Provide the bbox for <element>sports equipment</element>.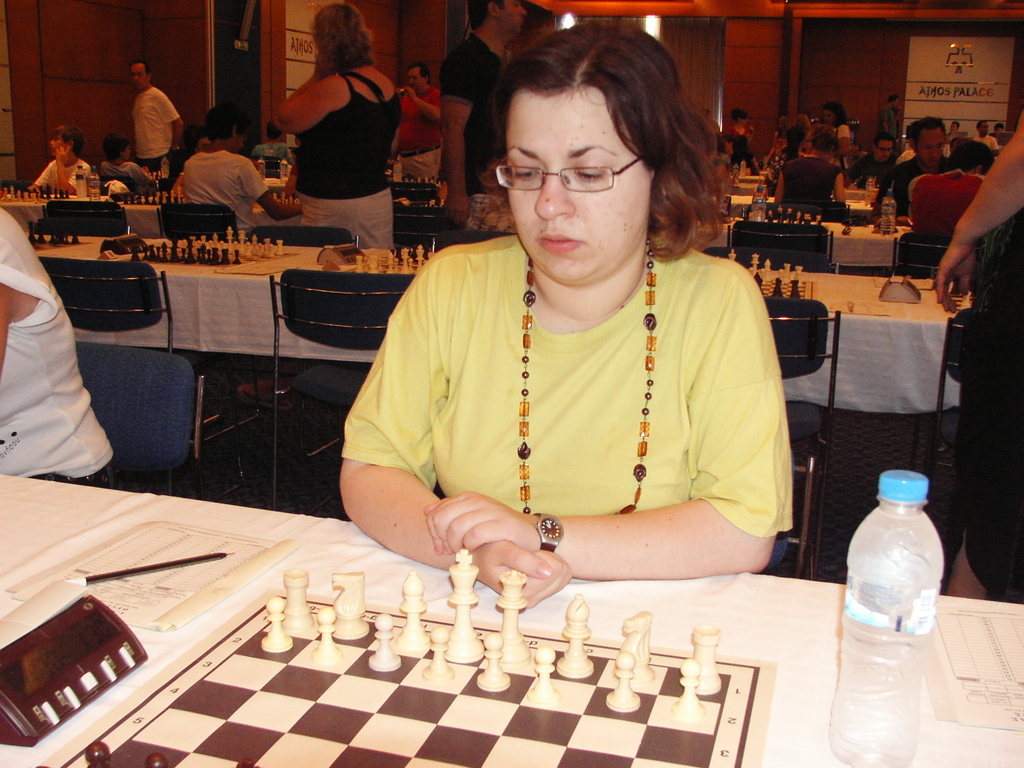
[330, 569, 374, 641].
